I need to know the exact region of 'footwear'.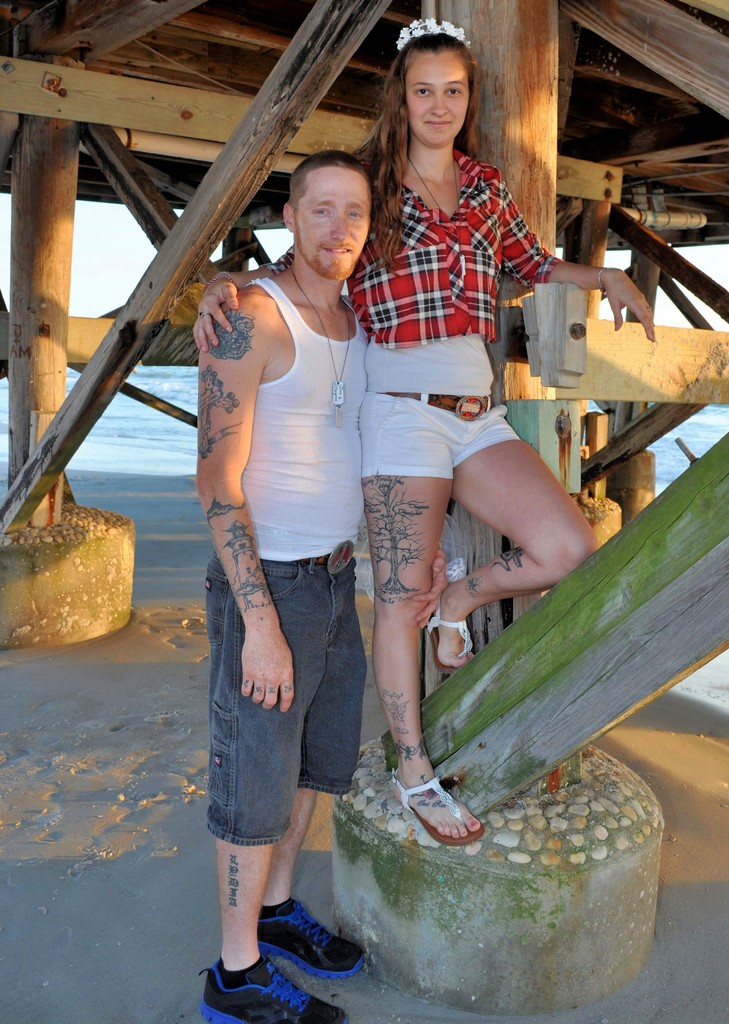
Region: (248, 893, 367, 979).
